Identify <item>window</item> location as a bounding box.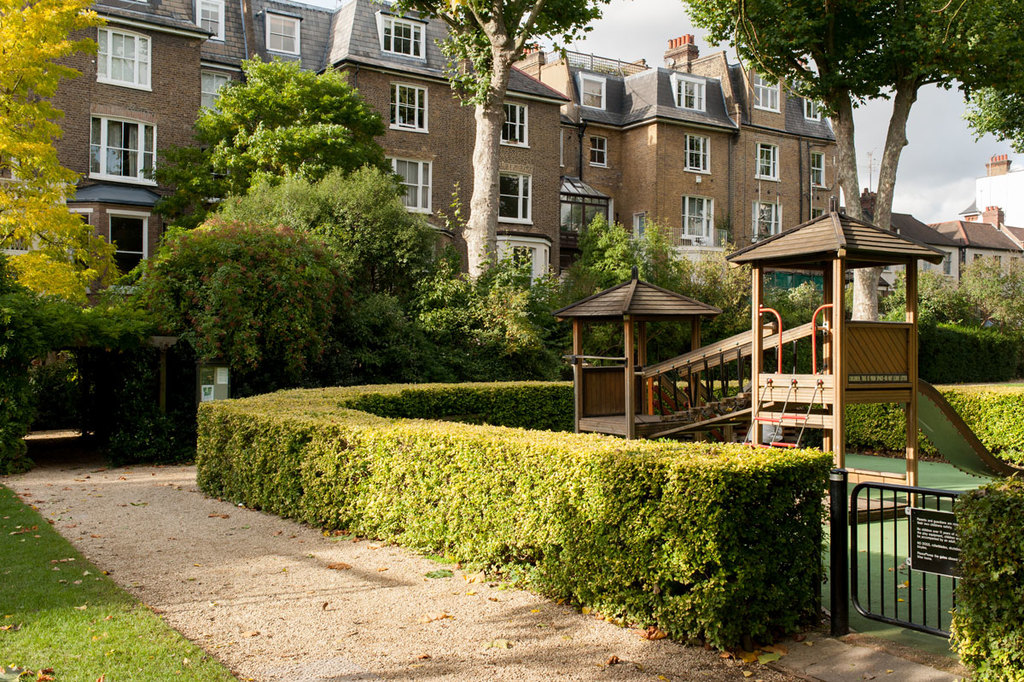
rect(940, 255, 952, 273).
